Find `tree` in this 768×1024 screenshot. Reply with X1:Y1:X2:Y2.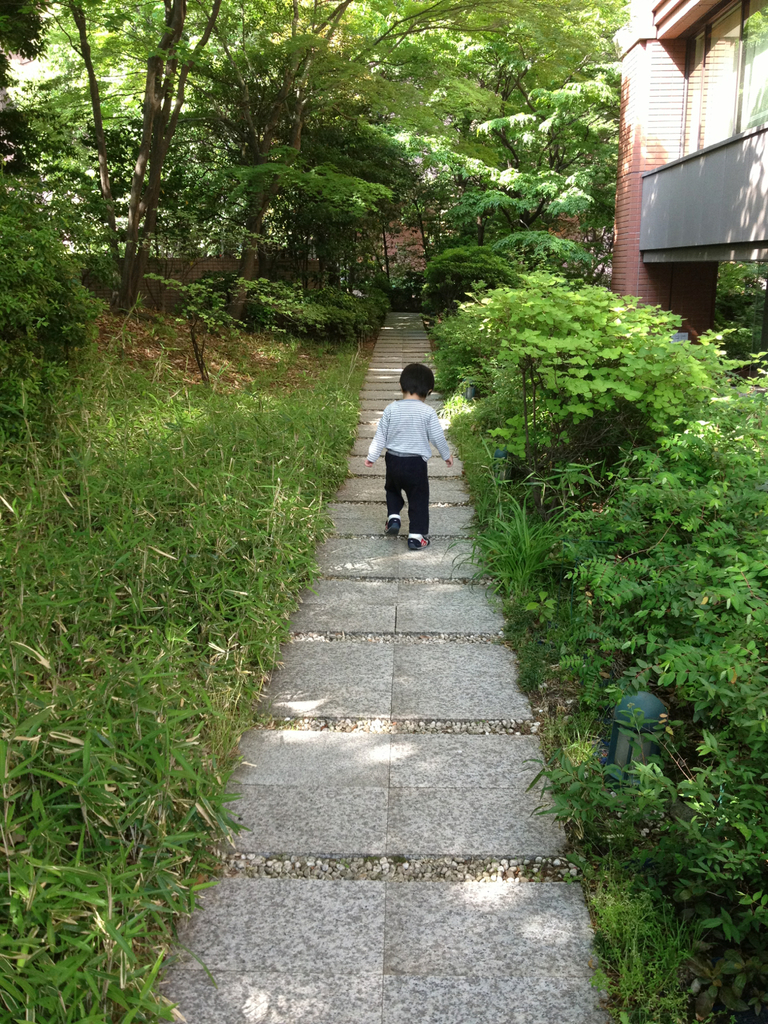
56:0:223:316.
